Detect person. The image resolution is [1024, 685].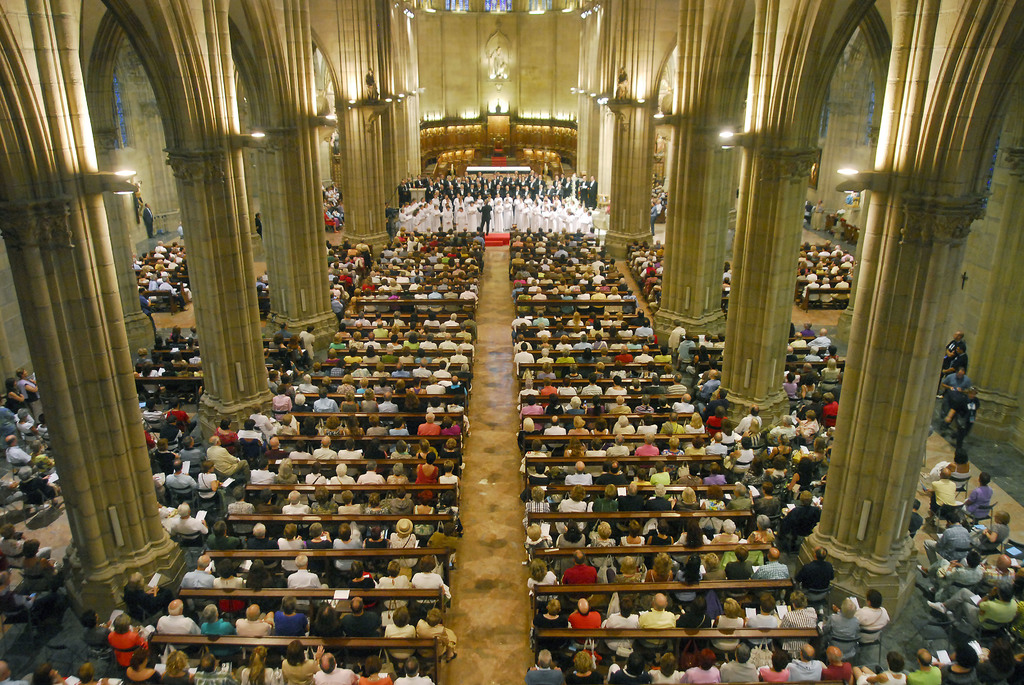
(x1=520, y1=395, x2=543, y2=416).
